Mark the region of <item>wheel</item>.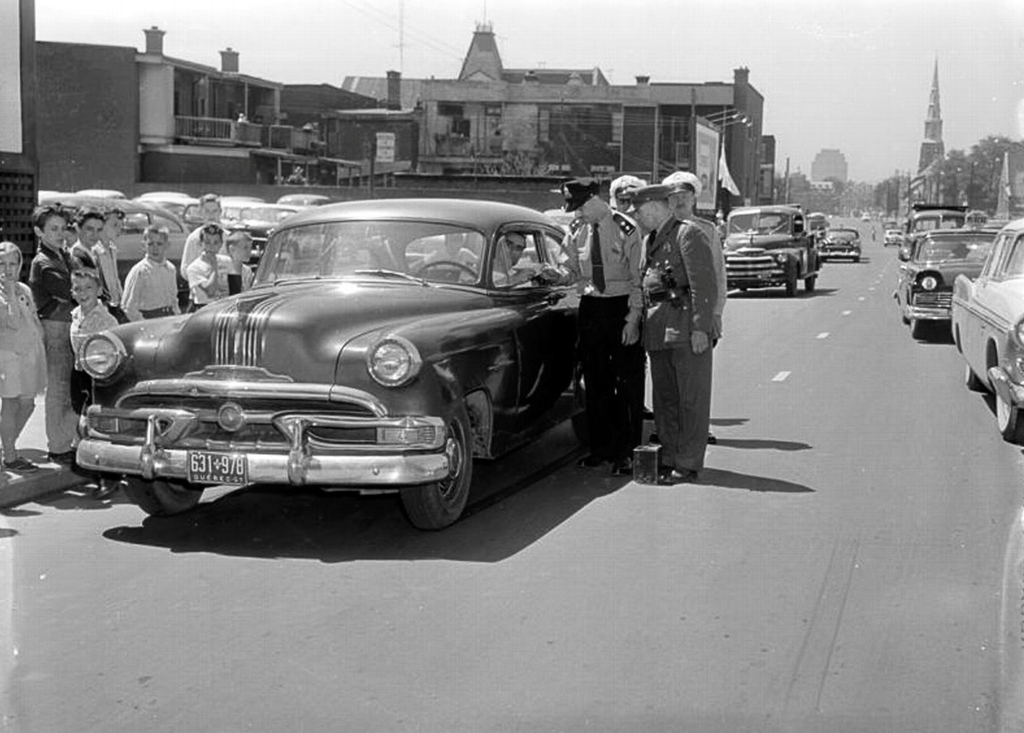
Region: (left=854, top=251, right=859, bottom=265).
